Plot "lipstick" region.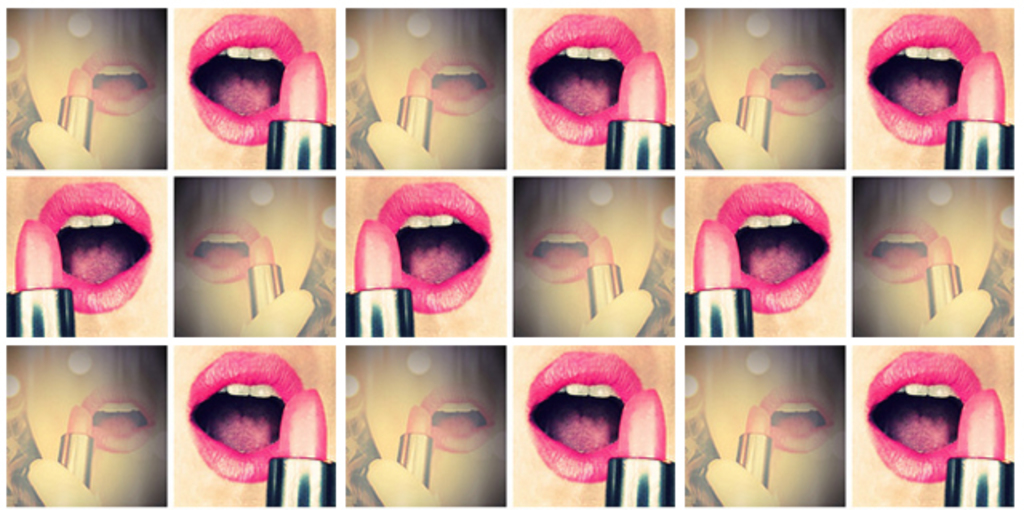
Plotted at bbox=[525, 11, 643, 147].
